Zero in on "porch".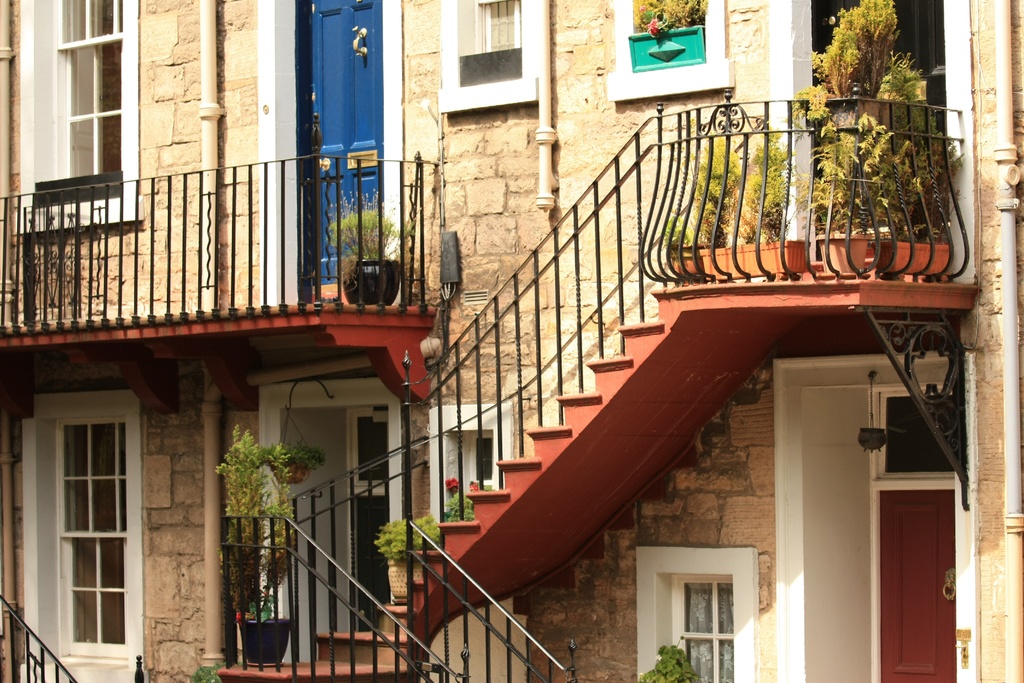
Zeroed in: BBox(1, 139, 460, 394).
